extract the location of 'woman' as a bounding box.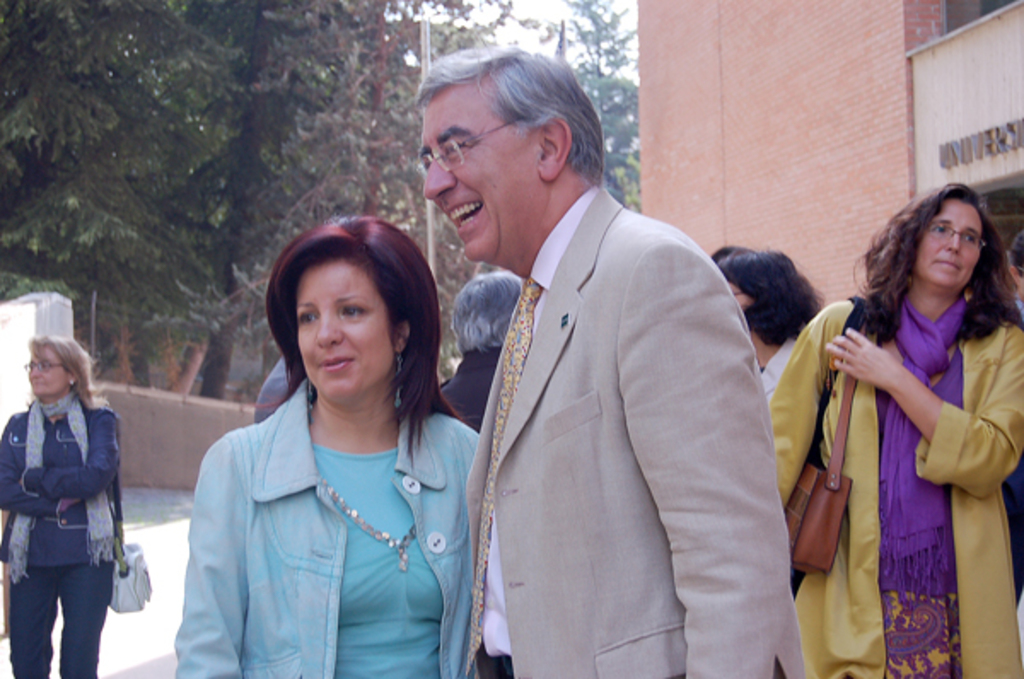
left=0, top=336, right=125, bottom=677.
